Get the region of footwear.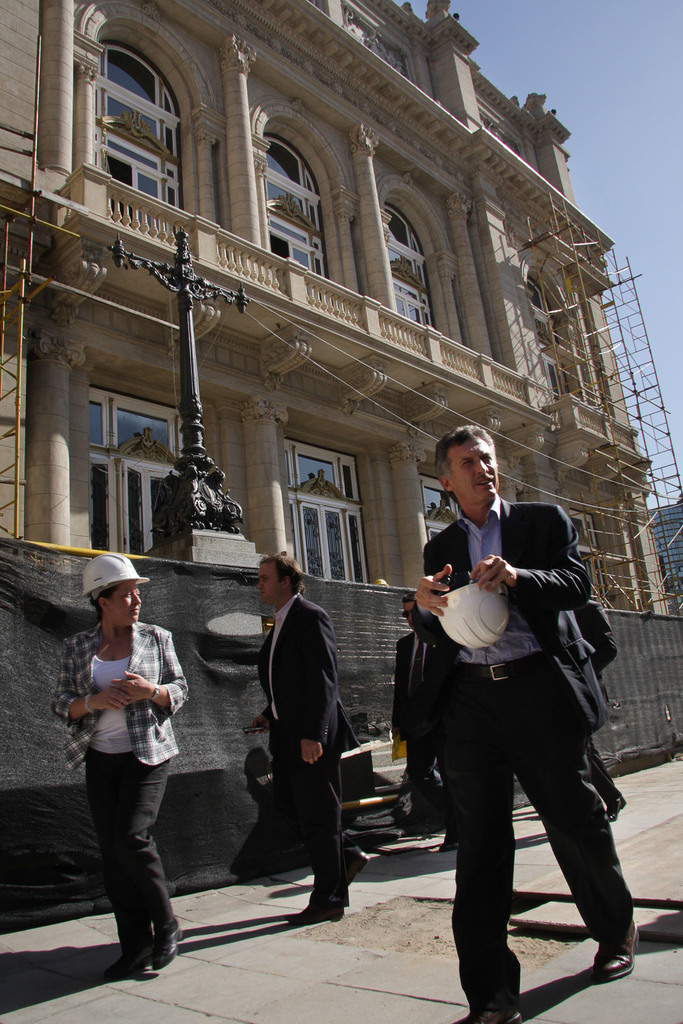
591 921 639 980.
